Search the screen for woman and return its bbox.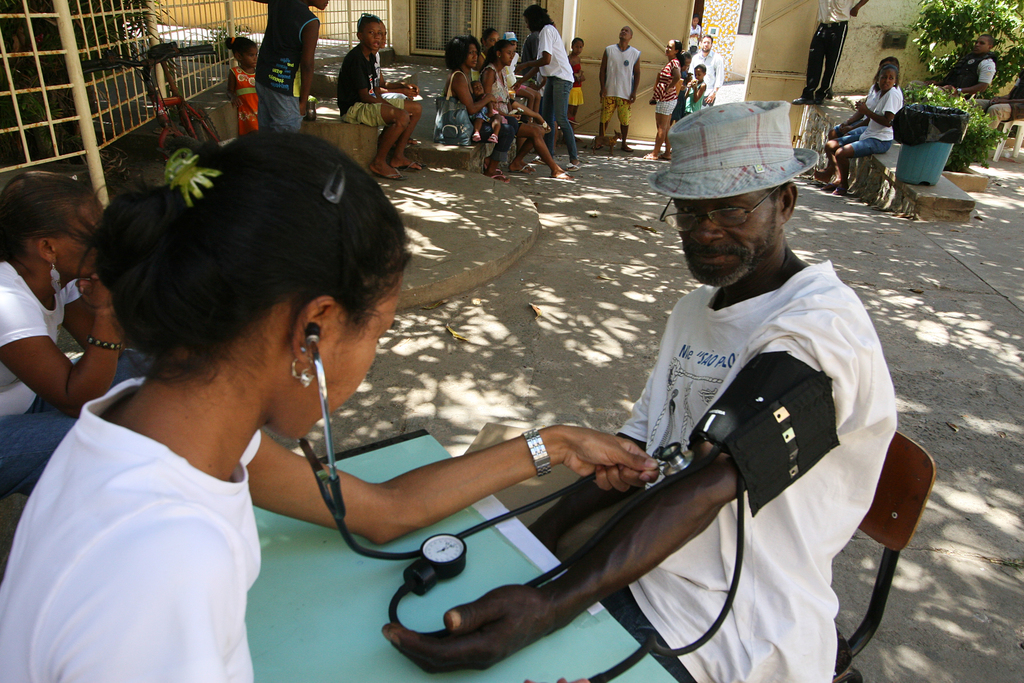
Found: <box>0,169,154,500</box>.
